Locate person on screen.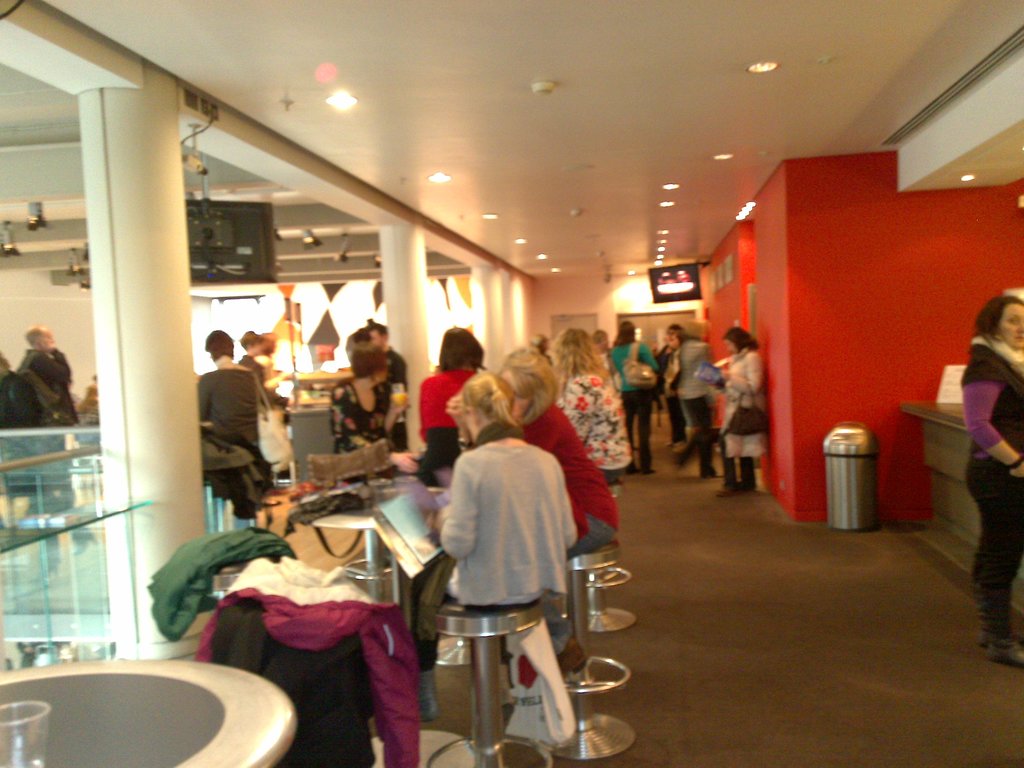
On screen at bbox=[195, 332, 260, 451].
